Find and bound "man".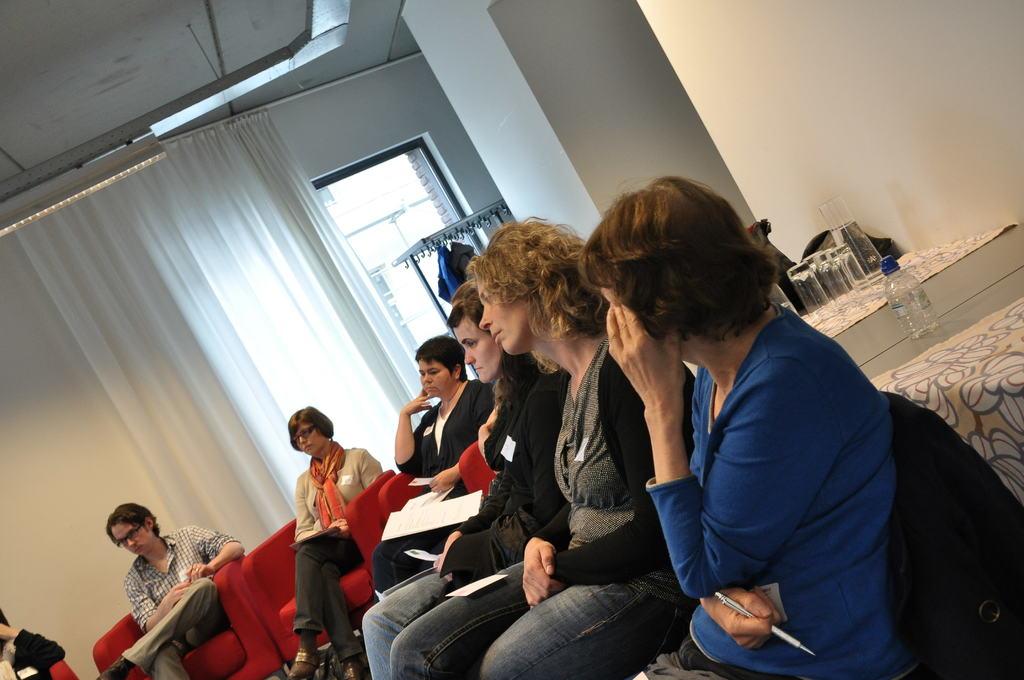
Bound: [x1=351, y1=300, x2=503, y2=679].
